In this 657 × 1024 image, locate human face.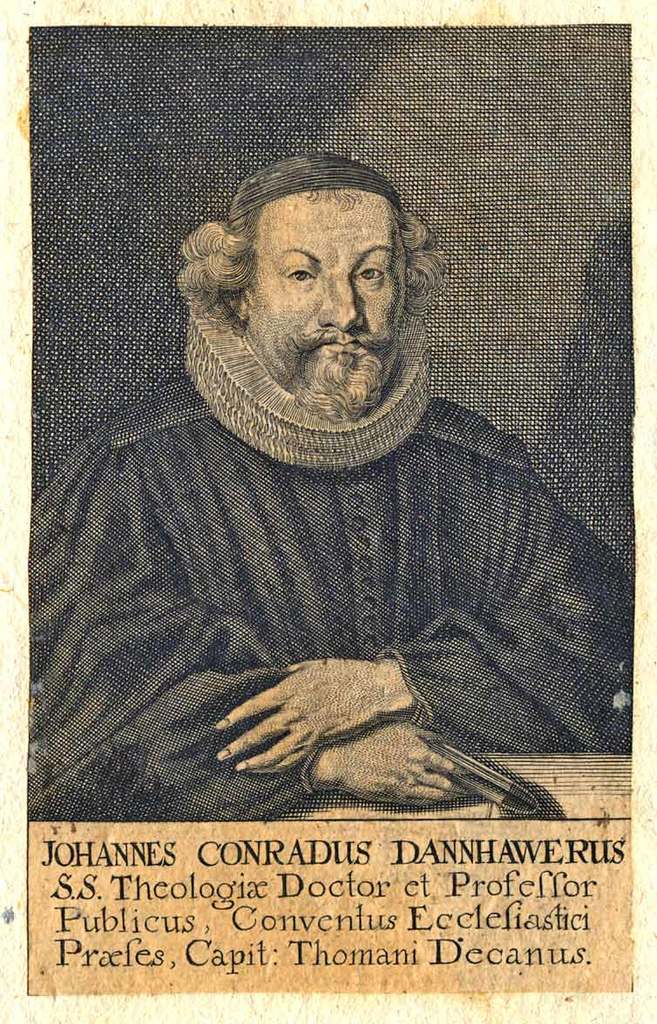
Bounding box: <bbox>242, 191, 408, 415</bbox>.
